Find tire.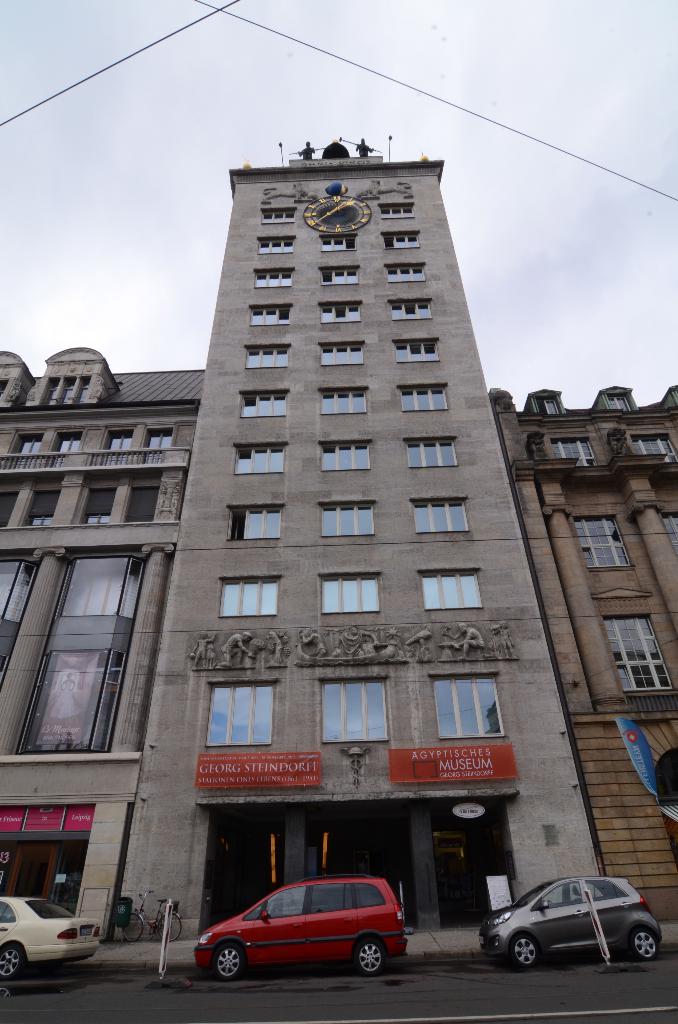
crop(346, 937, 392, 974).
